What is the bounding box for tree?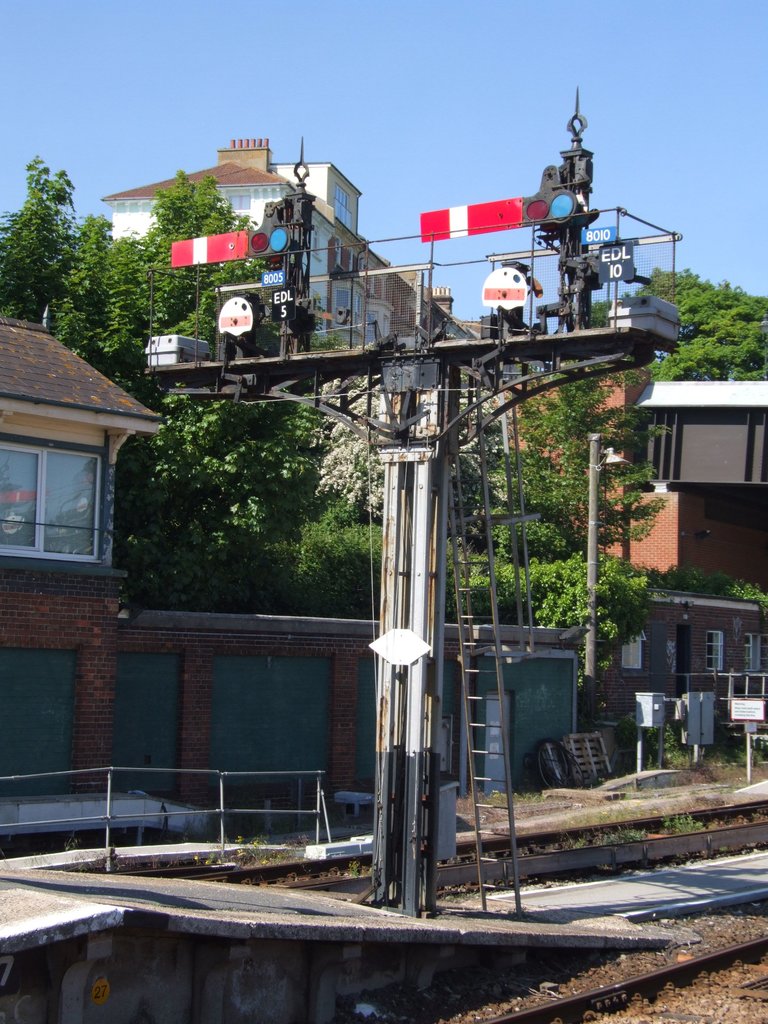
rect(0, 140, 91, 337).
